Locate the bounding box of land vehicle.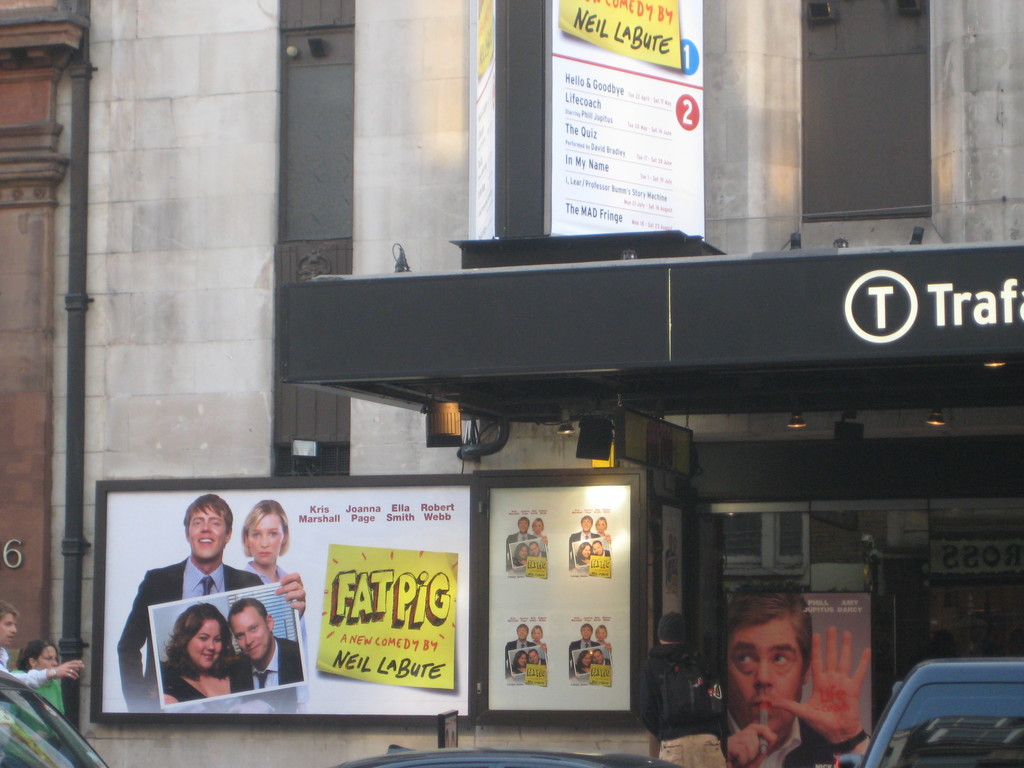
Bounding box: box(329, 739, 685, 767).
